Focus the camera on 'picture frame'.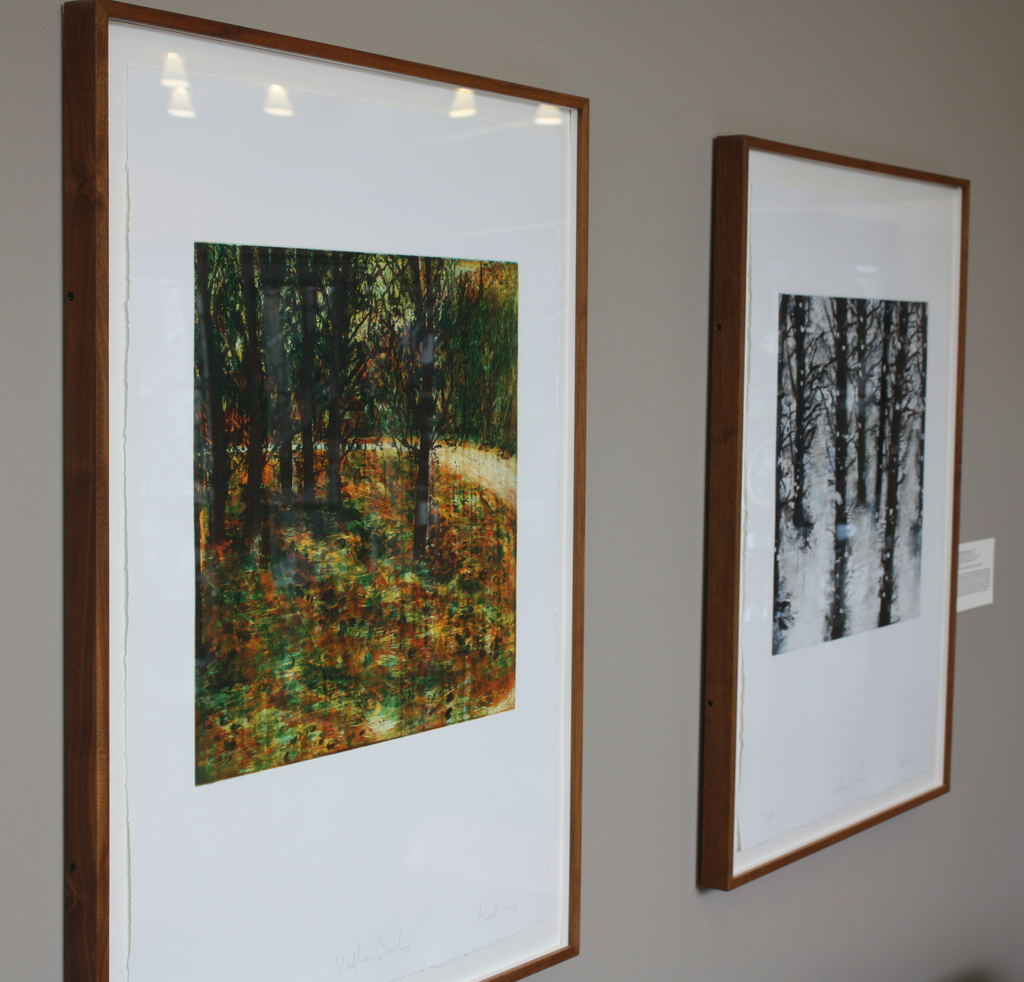
Focus region: 696 138 972 889.
